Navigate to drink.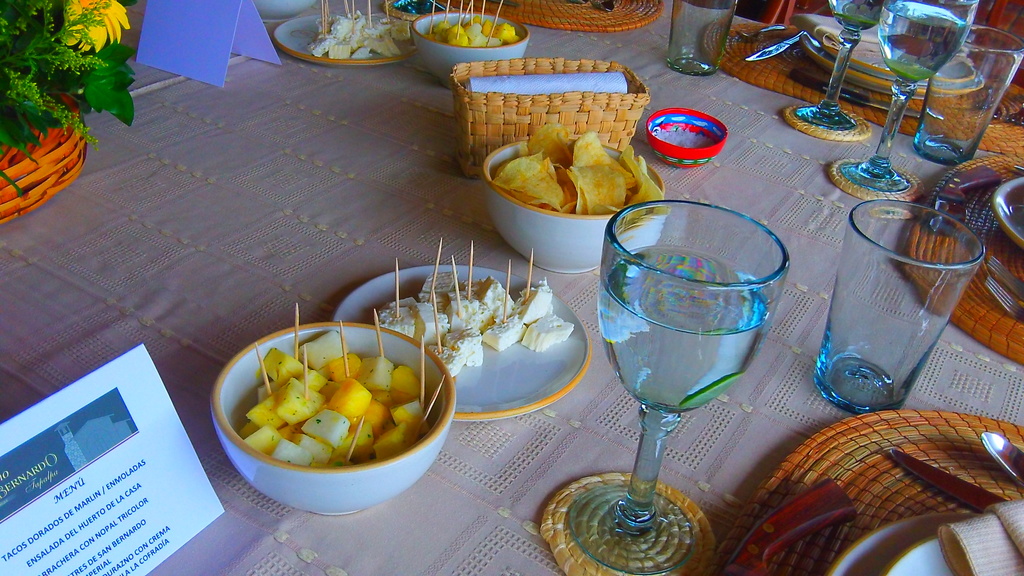
Navigation target: <bbox>599, 253, 773, 409</bbox>.
